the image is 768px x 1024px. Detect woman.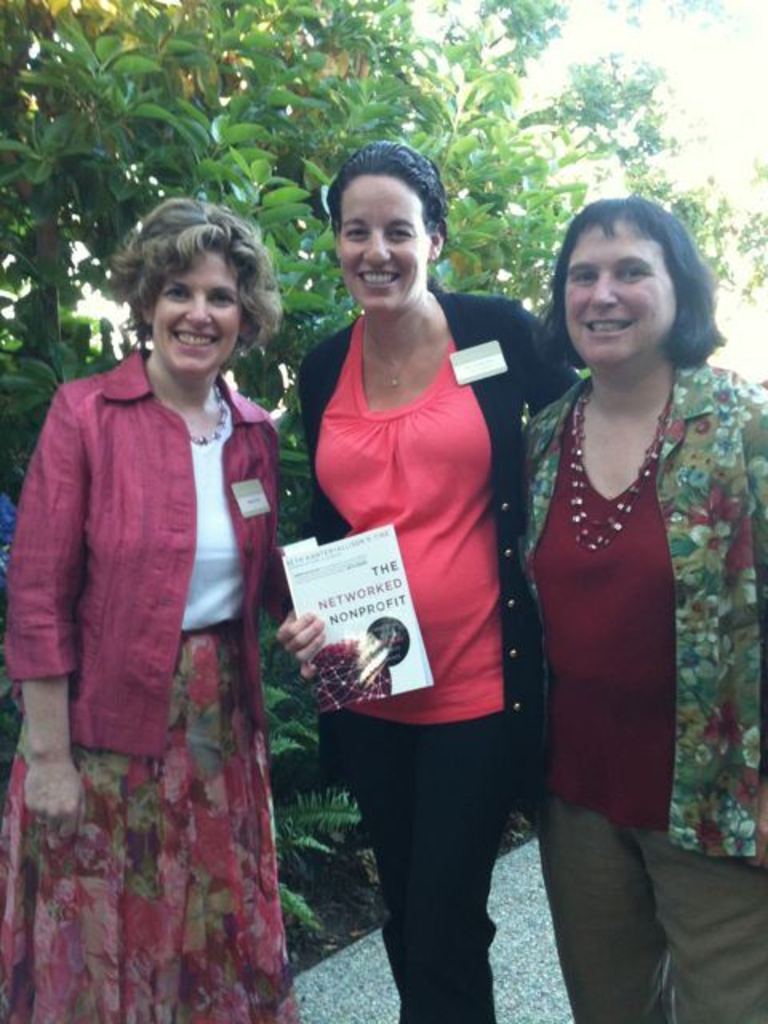
Detection: <box>522,189,766,1022</box>.
